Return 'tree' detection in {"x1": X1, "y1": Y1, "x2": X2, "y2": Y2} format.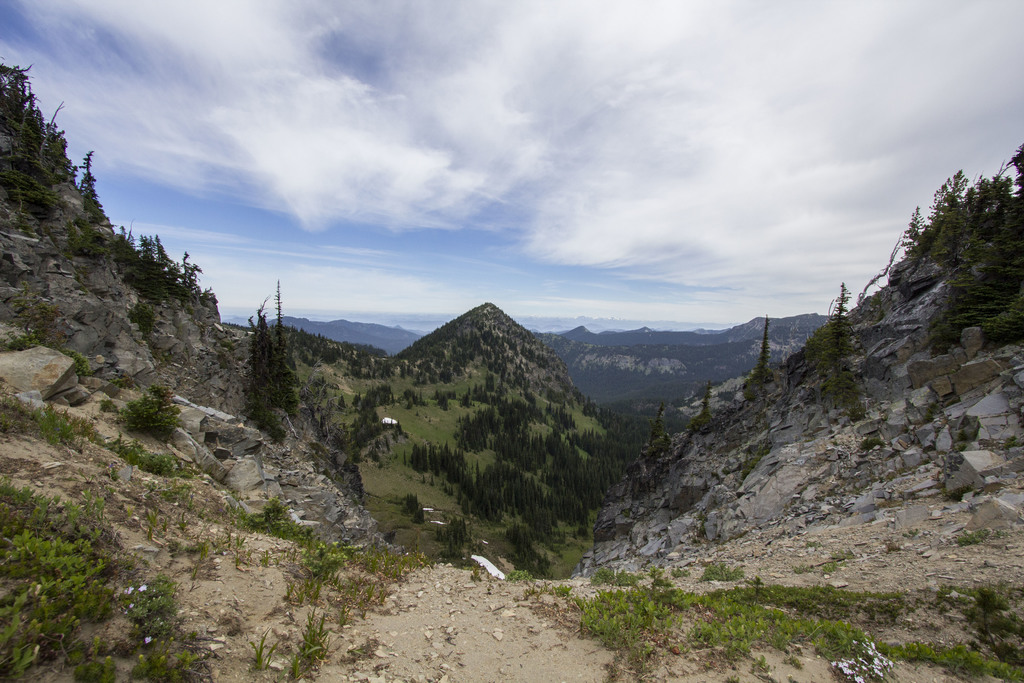
{"x1": 785, "y1": 277, "x2": 856, "y2": 366}.
